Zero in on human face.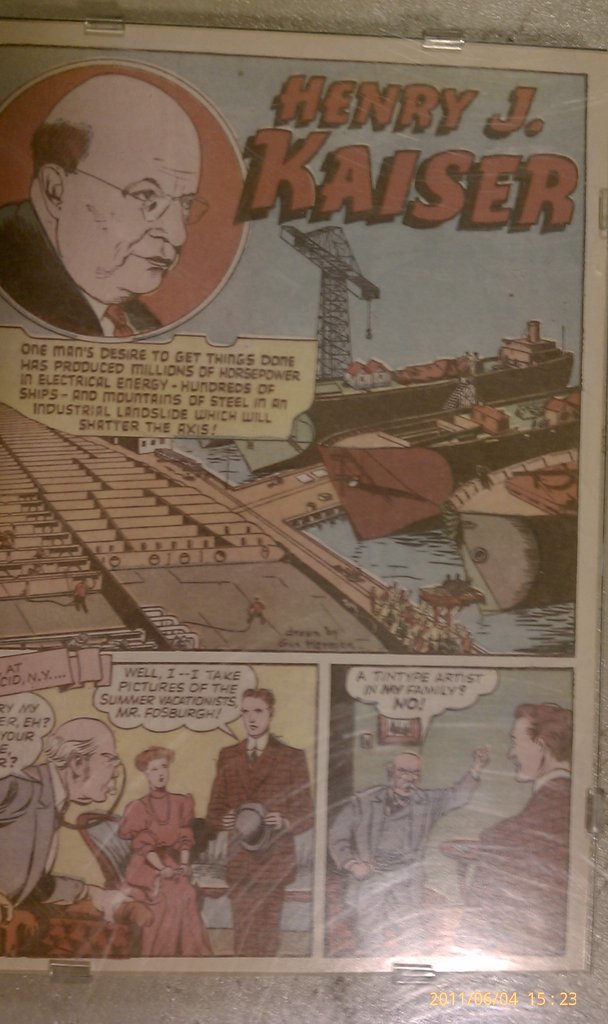
Zeroed in: <bbox>236, 689, 266, 735</bbox>.
